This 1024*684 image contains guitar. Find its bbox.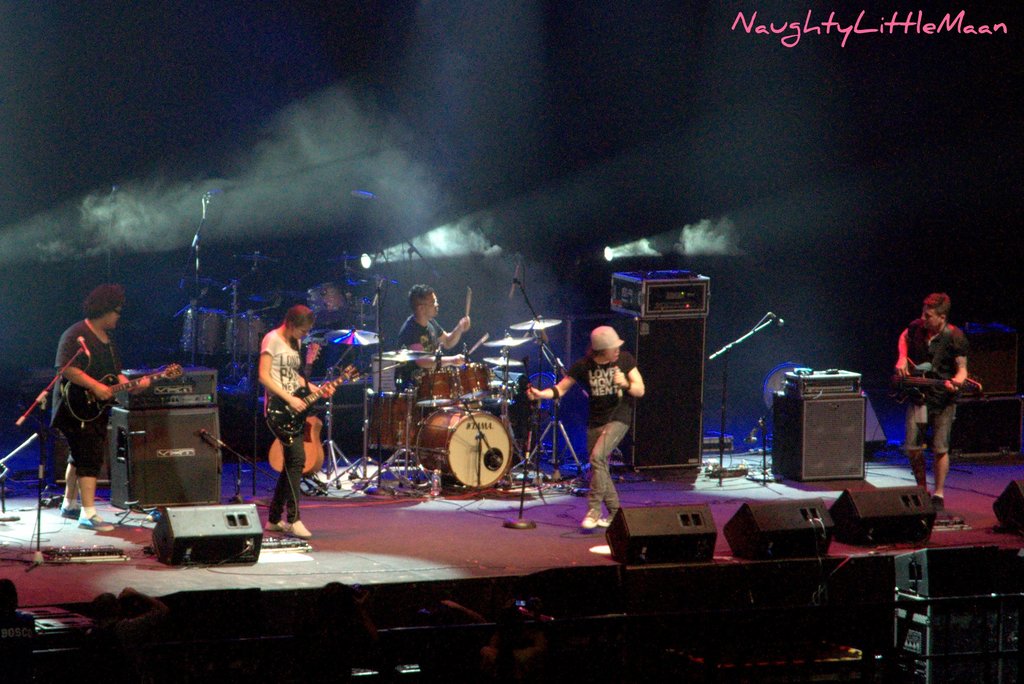
pyautogui.locateOnScreen(888, 359, 983, 406).
